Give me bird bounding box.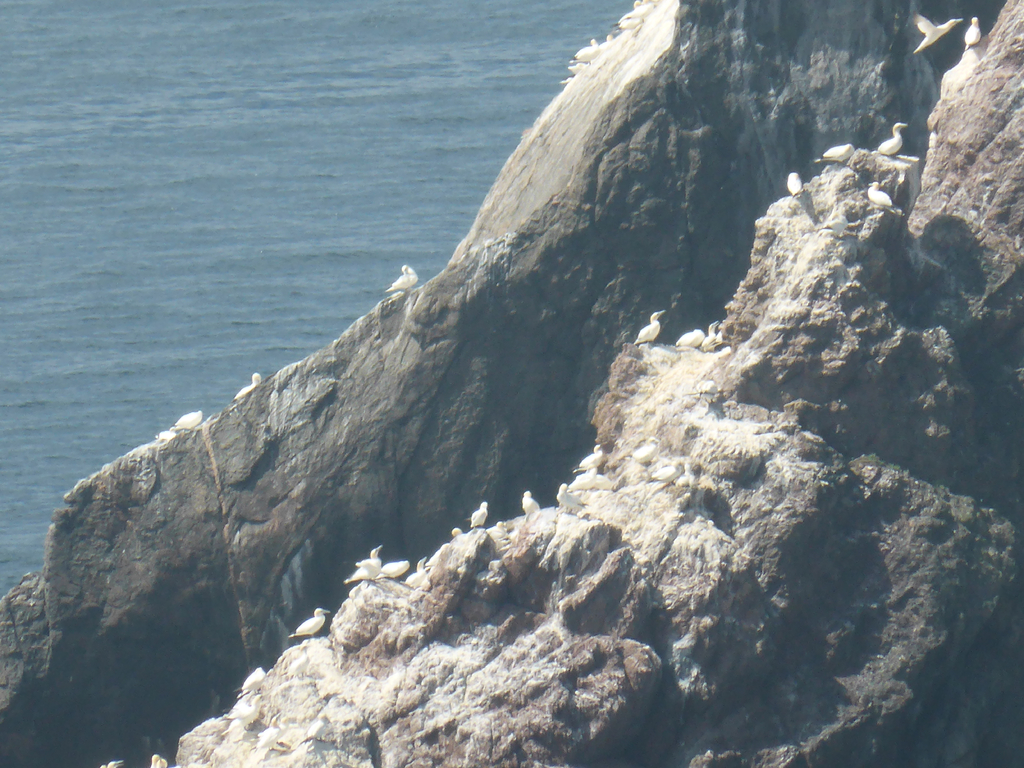
<box>467,502,490,531</box>.
